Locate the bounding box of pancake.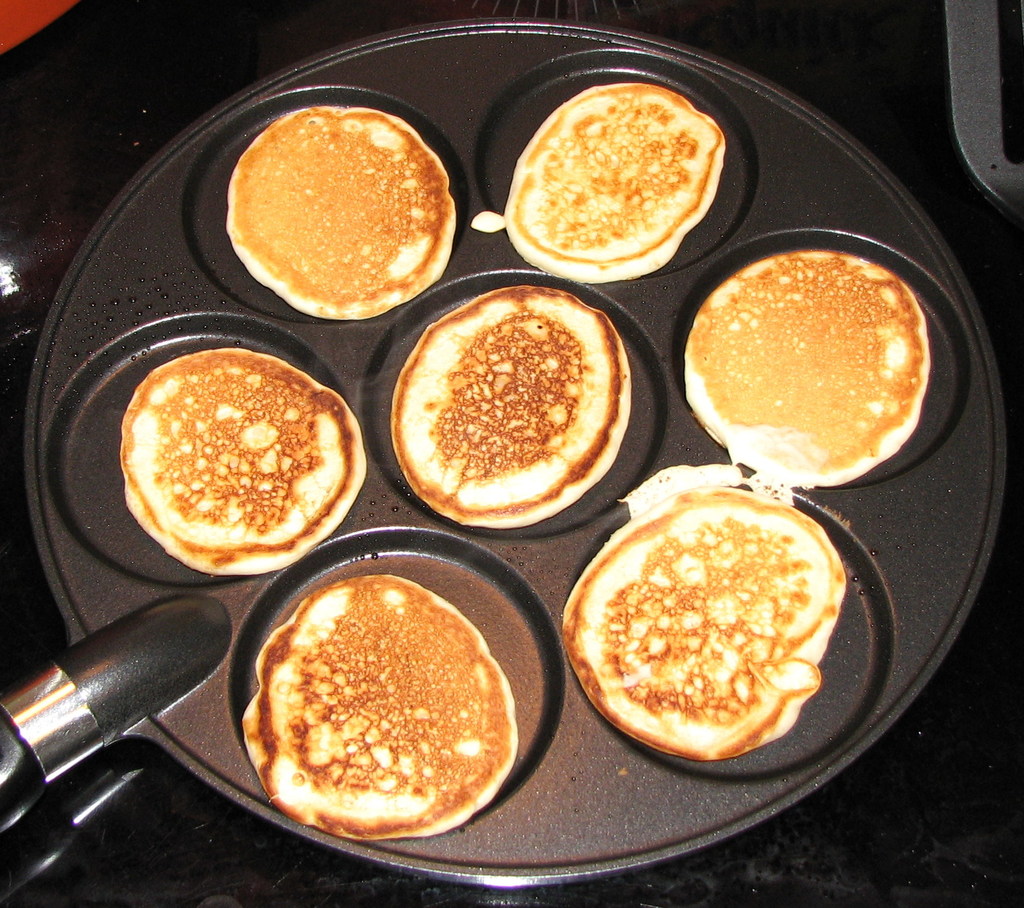
Bounding box: 116, 348, 367, 577.
